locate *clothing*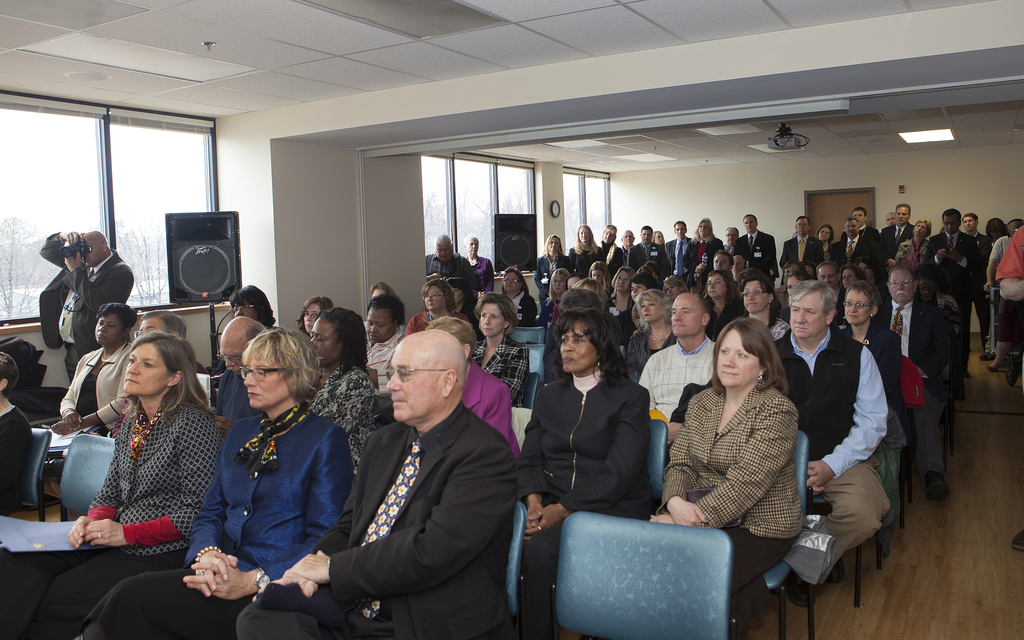
(left=423, top=250, right=474, bottom=280)
